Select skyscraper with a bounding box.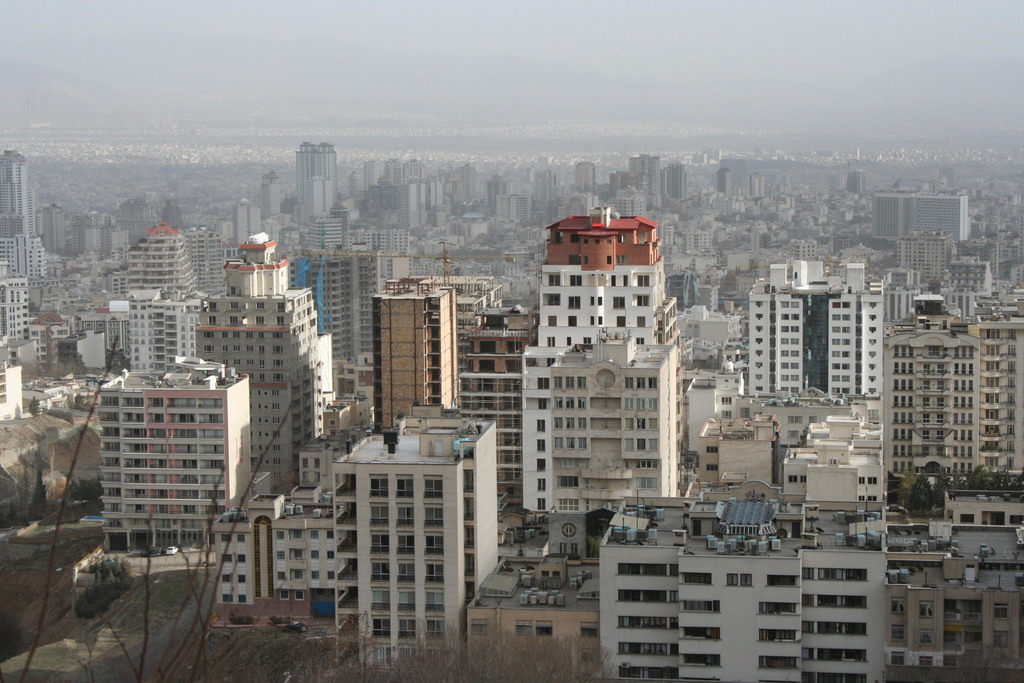
(516, 189, 676, 535).
